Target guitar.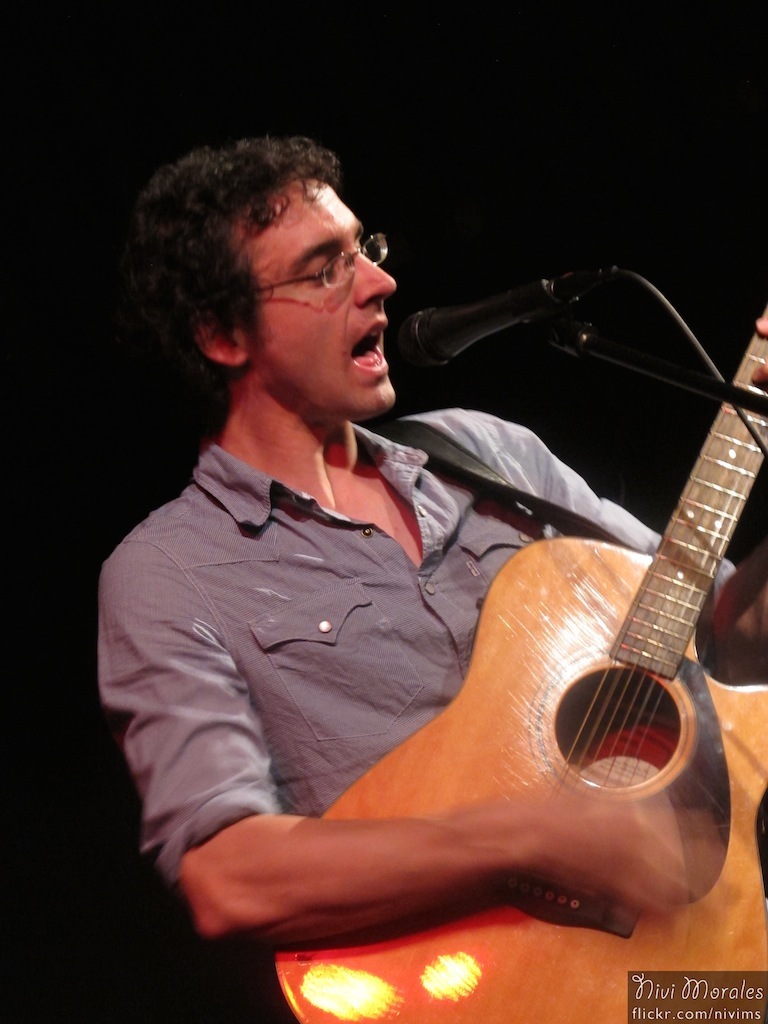
Target region: bbox=(275, 302, 767, 1023).
